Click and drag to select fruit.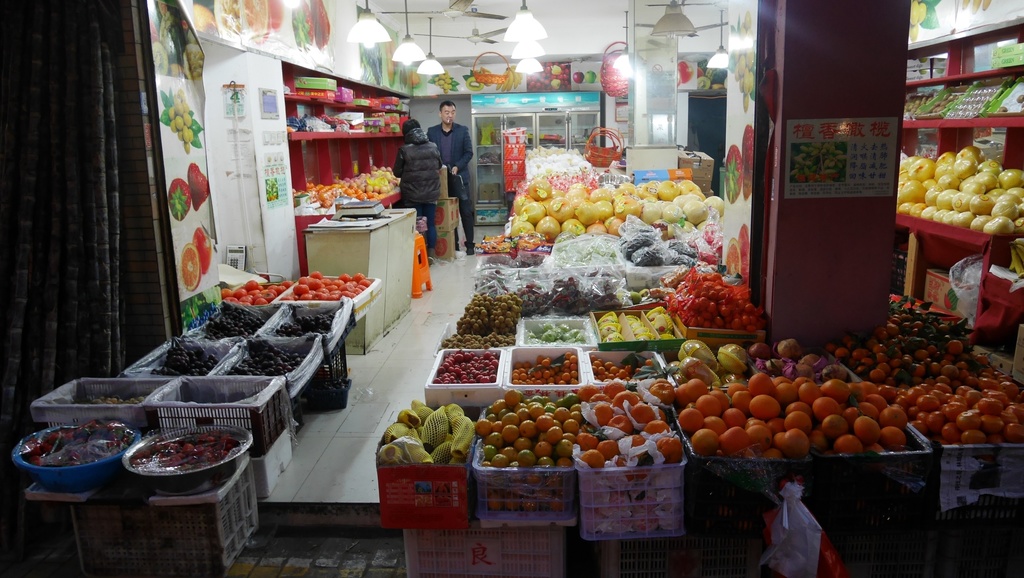
Selection: detection(962, 0, 972, 11).
